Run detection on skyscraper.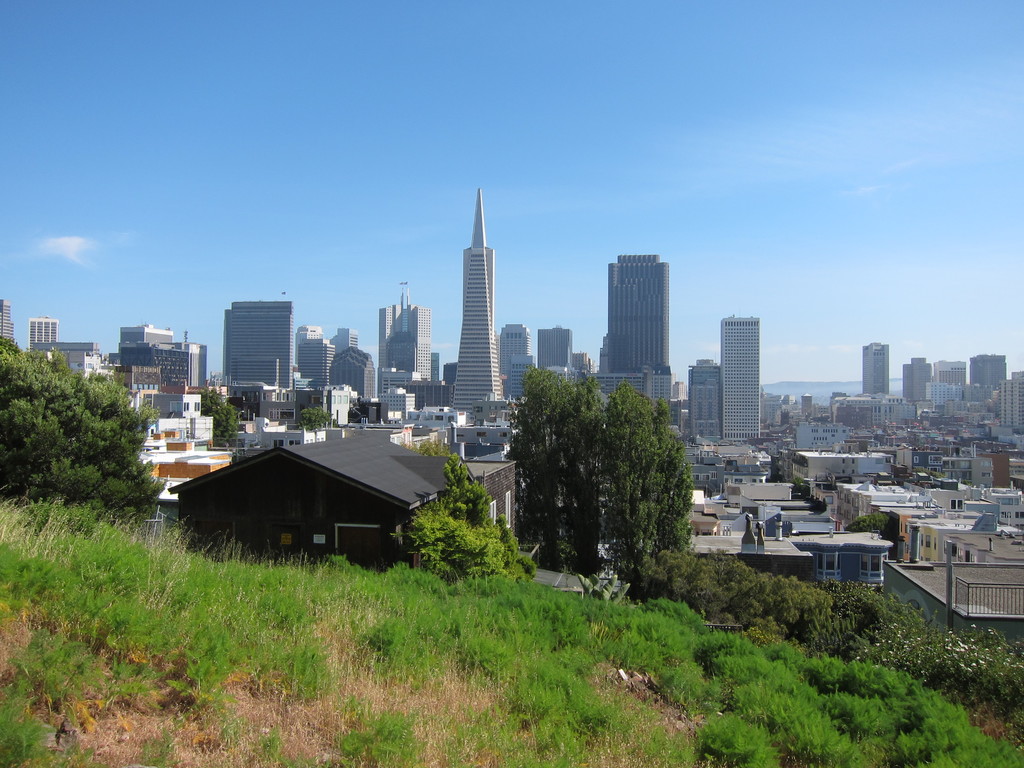
Result: Rect(692, 351, 719, 442).
